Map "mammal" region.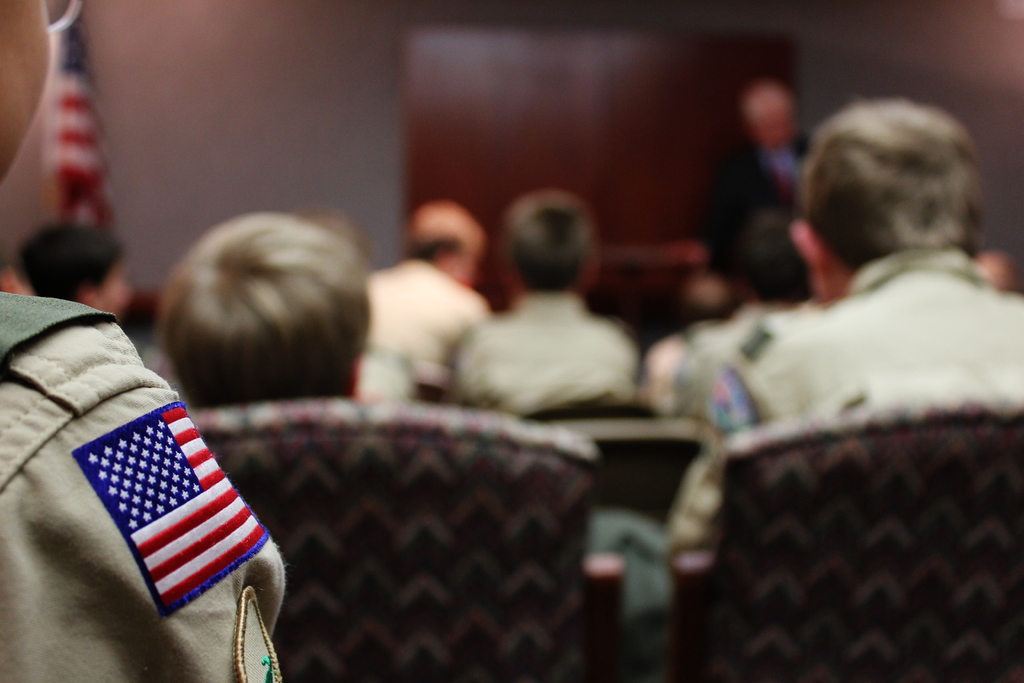
Mapped to (left=12, top=217, right=184, bottom=404).
